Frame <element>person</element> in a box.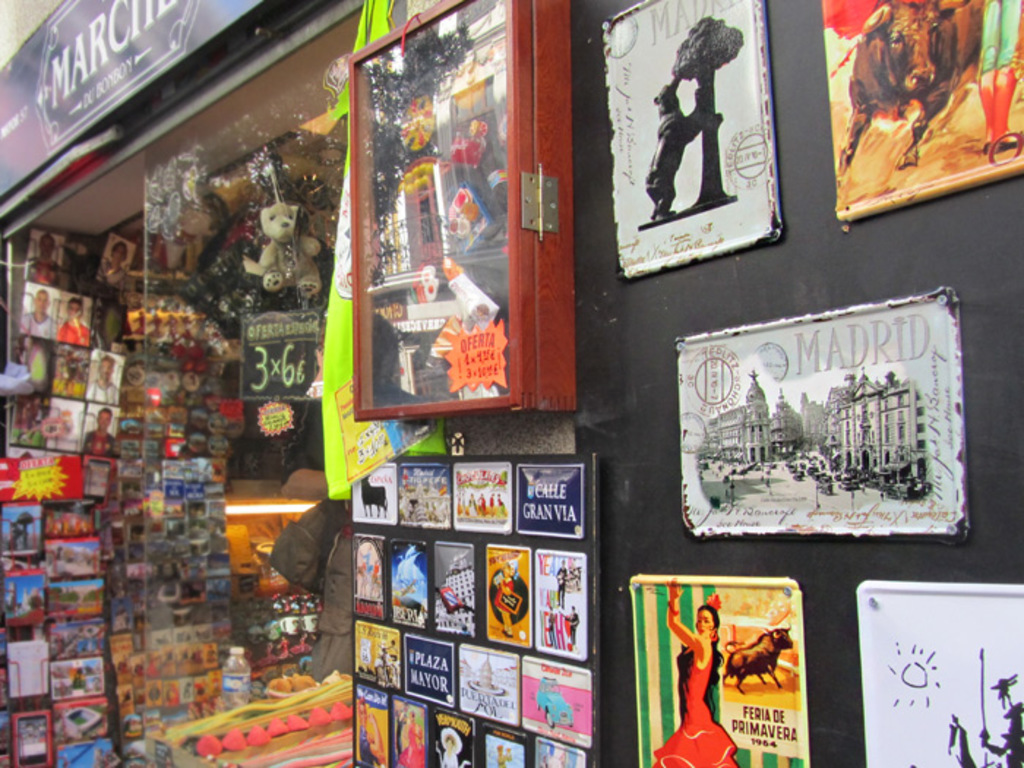
select_region(23, 234, 59, 281).
